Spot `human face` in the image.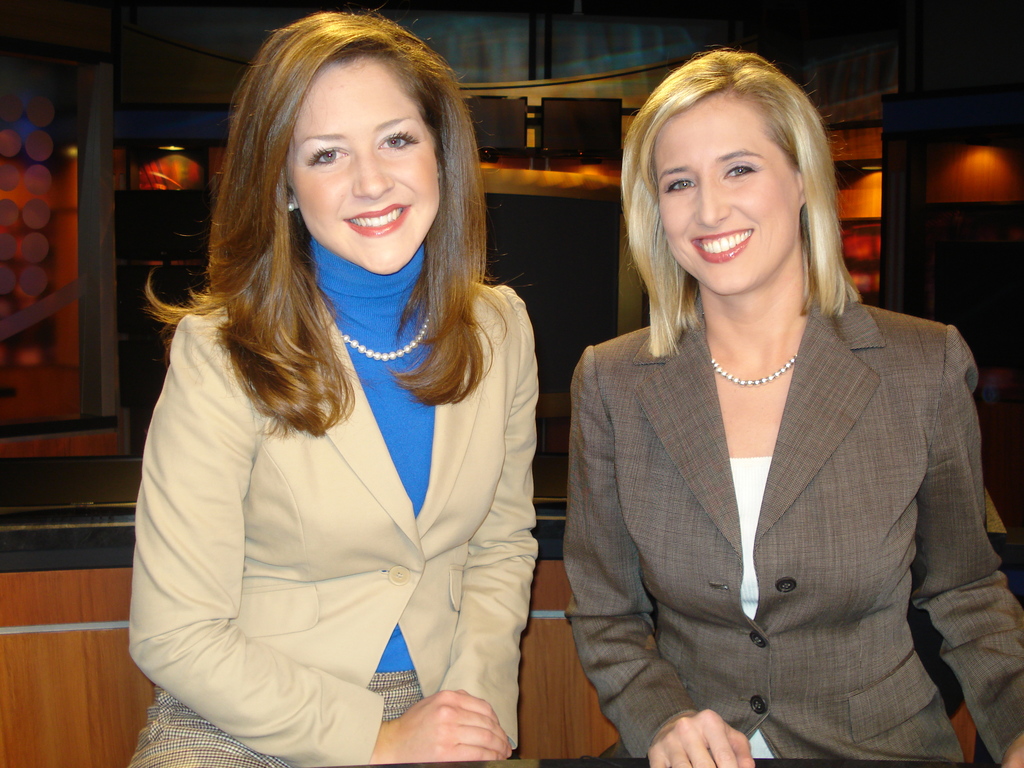
`human face` found at (287,53,445,279).
